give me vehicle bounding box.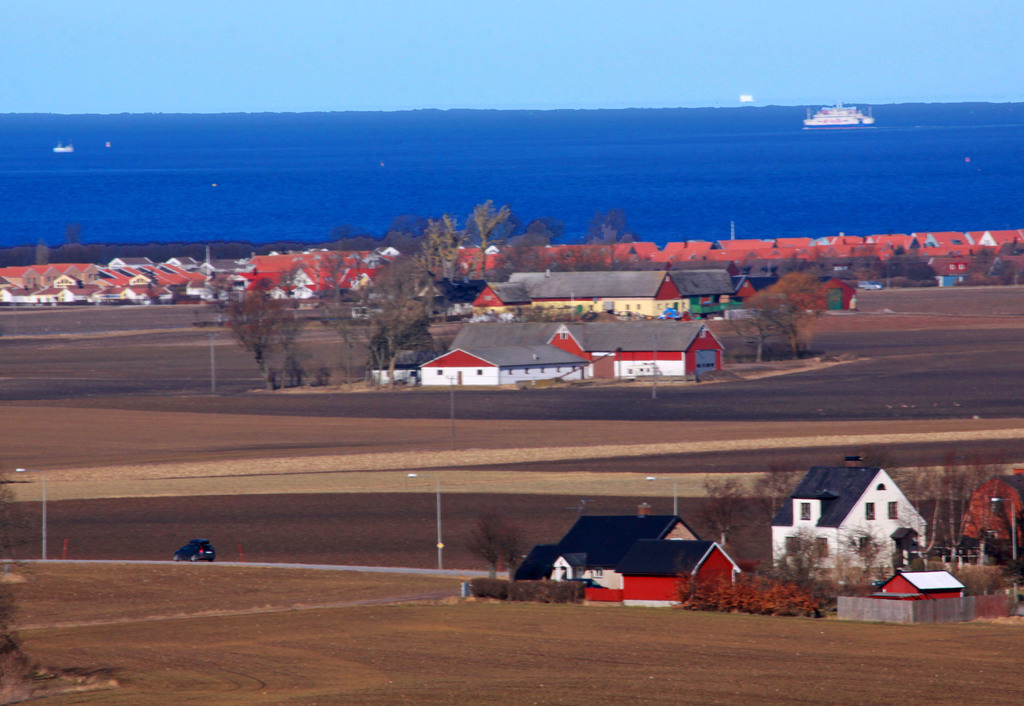
[801, 99, 879, 125].
